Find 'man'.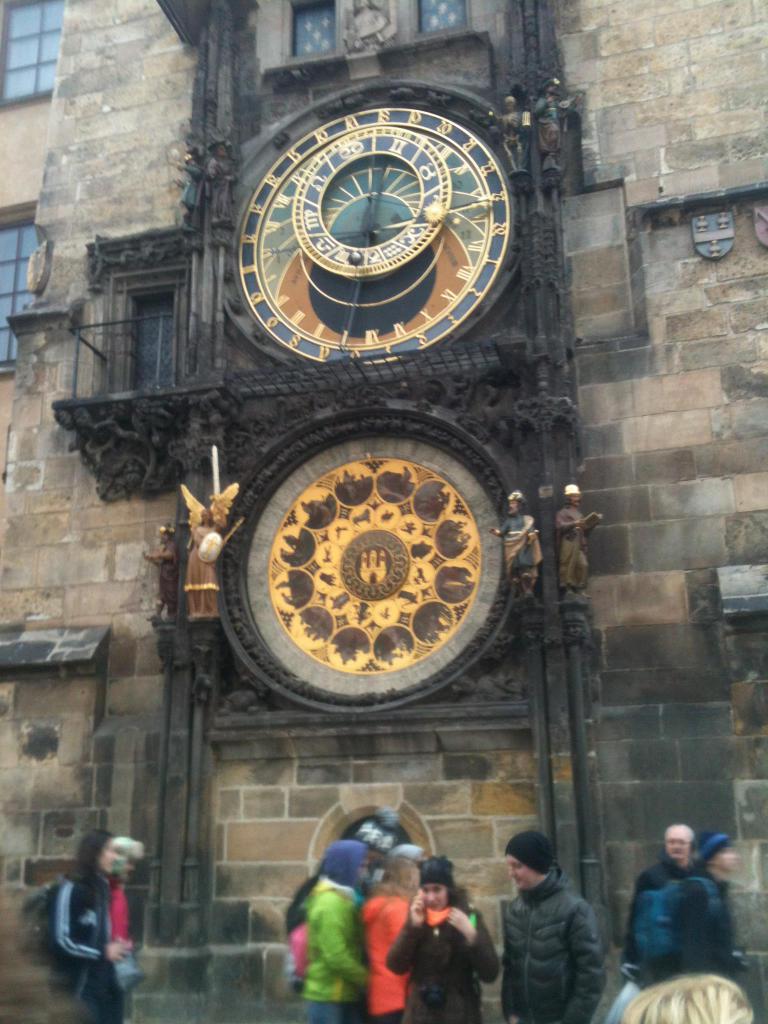
<bbox>674, 833, 754, 987</bbox>.
